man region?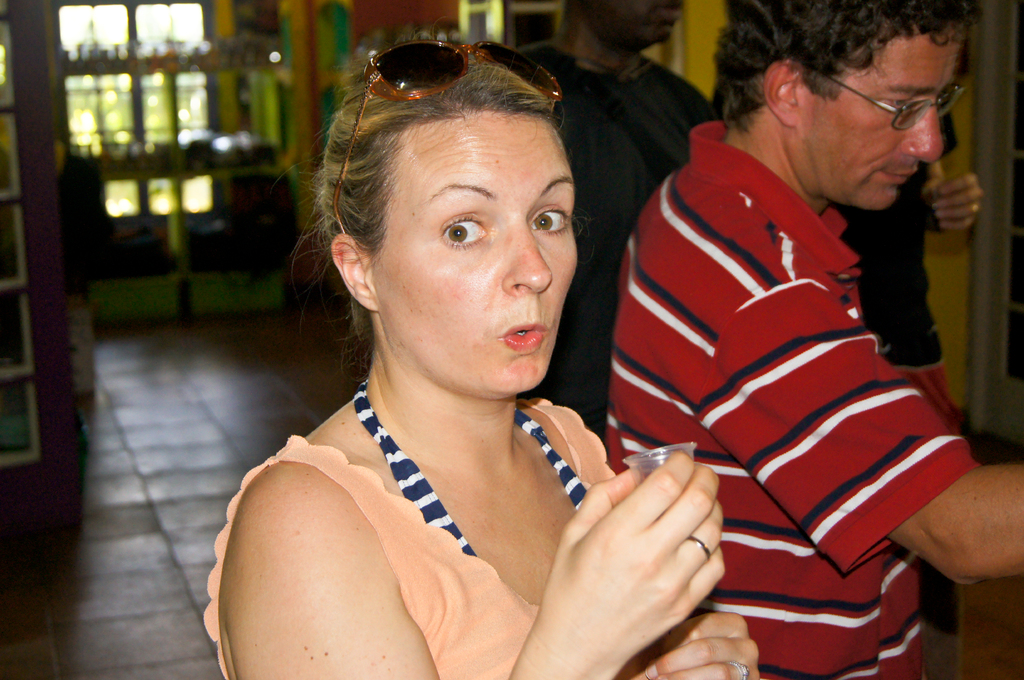
x1=572 y1=1 x2=996 y2=671
